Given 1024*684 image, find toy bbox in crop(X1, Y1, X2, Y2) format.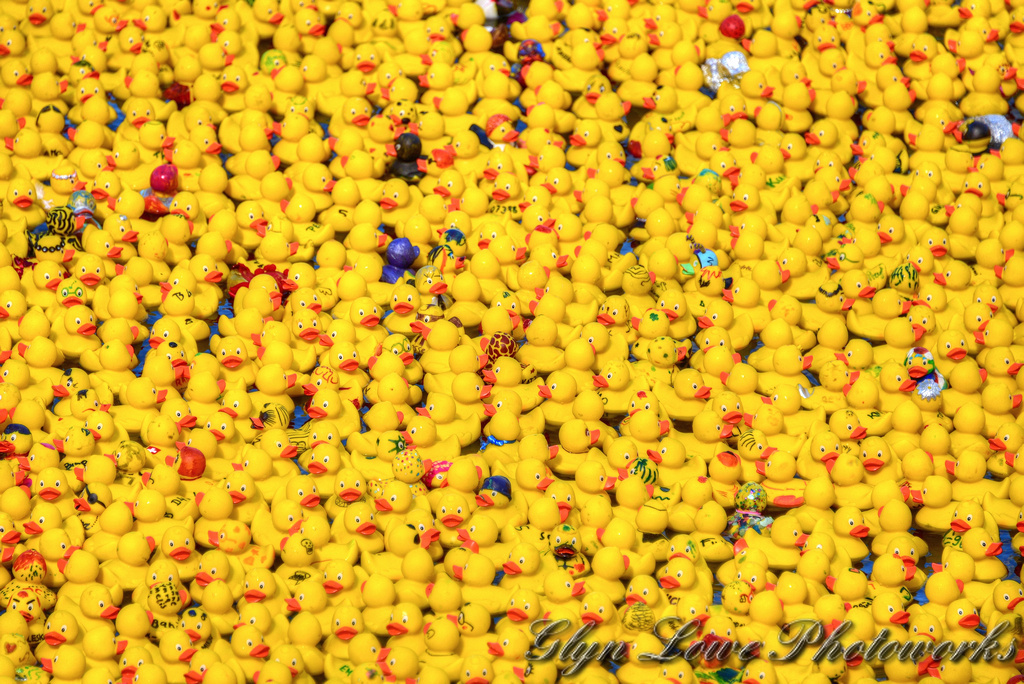
crop(411, 616, 455, 678).
